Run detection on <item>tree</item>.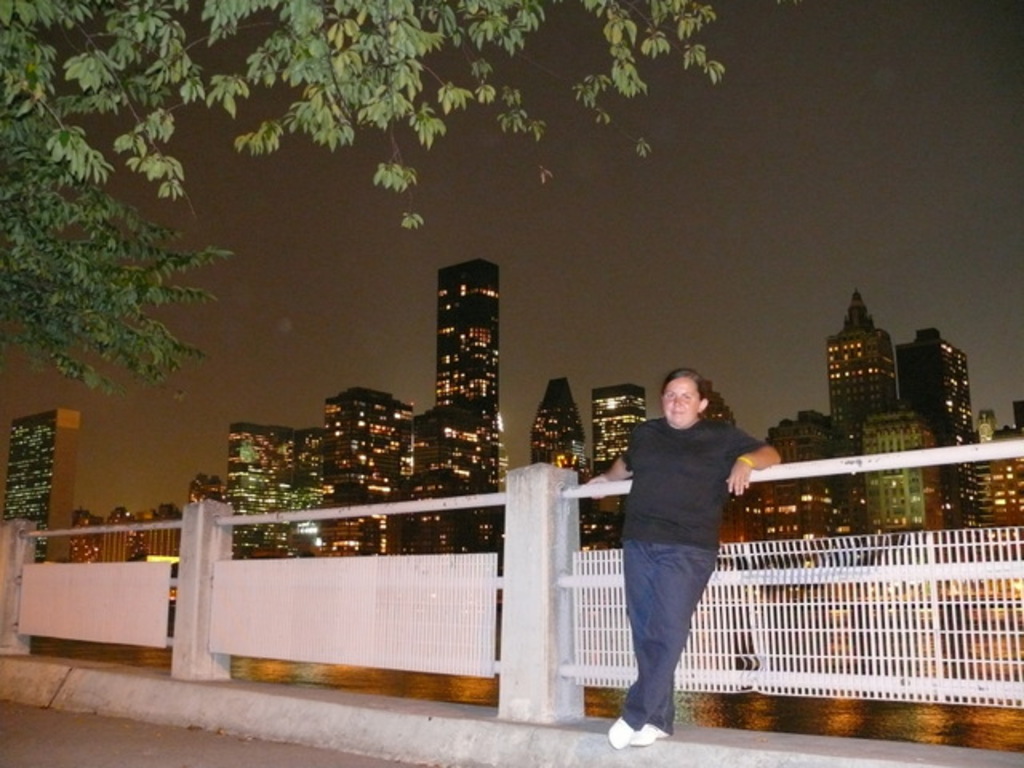
Result: {"x1": 0, "y1": 0, "x2": 739, "y2": 242}.
